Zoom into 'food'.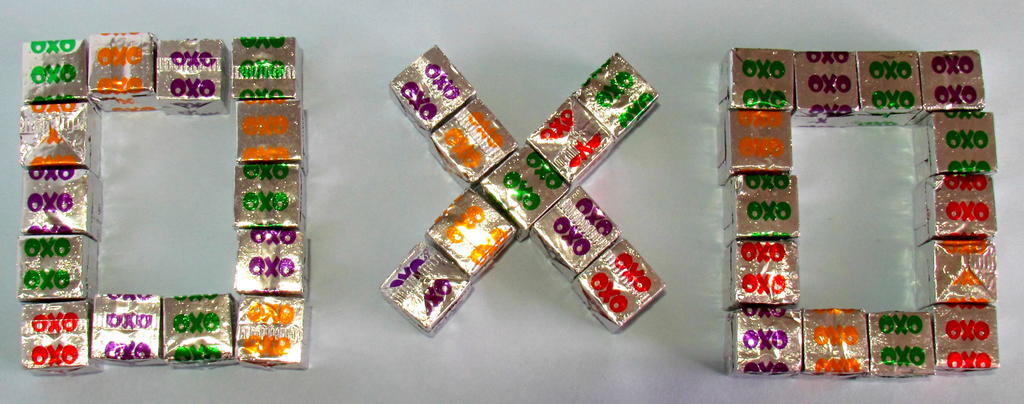
Zoom target: [234,101,307,164].
